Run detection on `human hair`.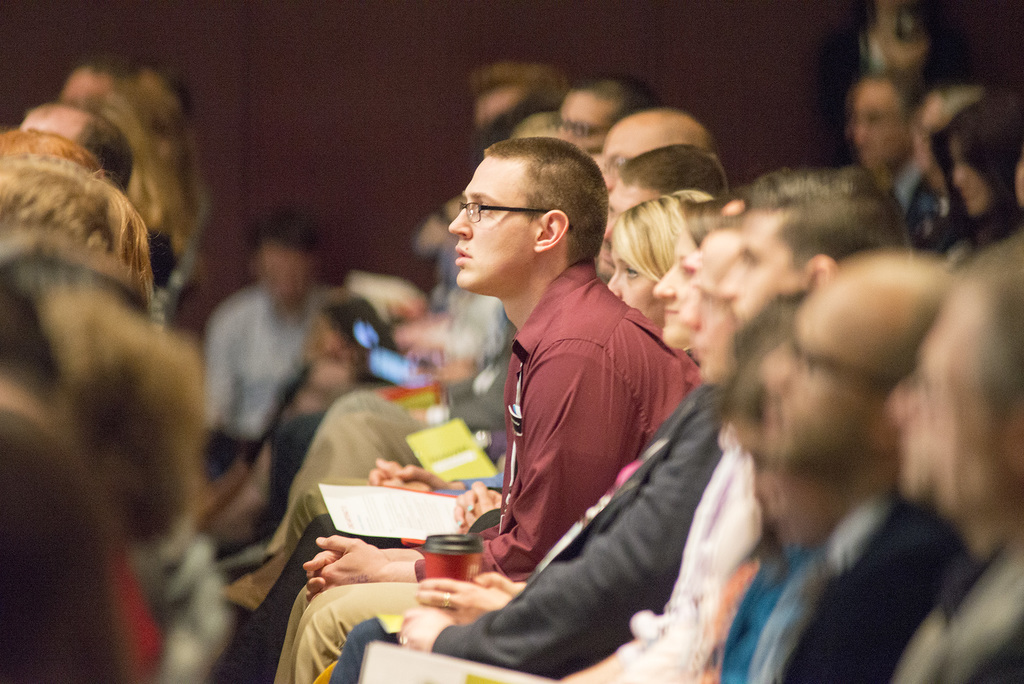
Result: bbox=[456, 138, 602, 286].
